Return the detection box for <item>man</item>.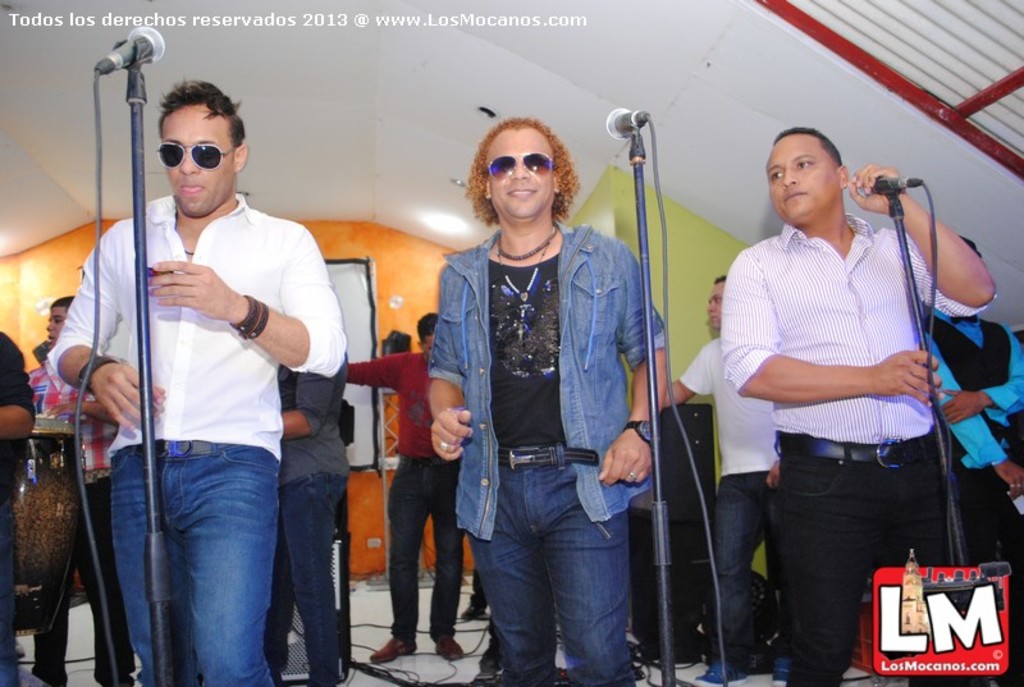
[left=0, top=326, right=33, bottom=686].
